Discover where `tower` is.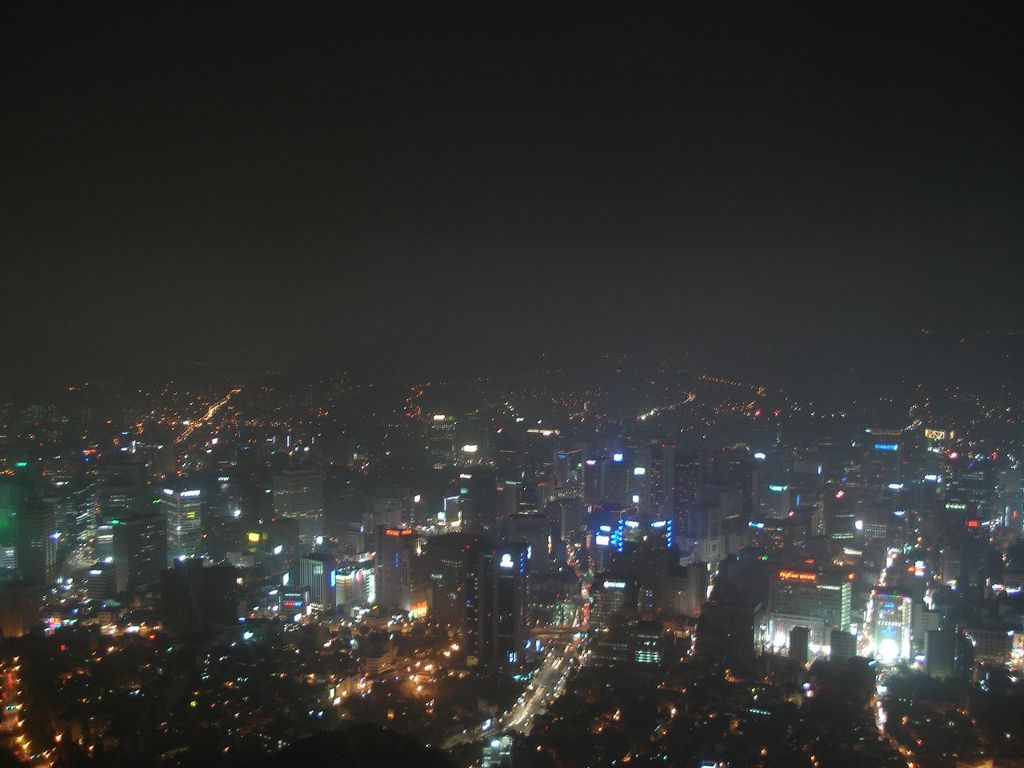
Discovered at (158, 482, 208, 557).
